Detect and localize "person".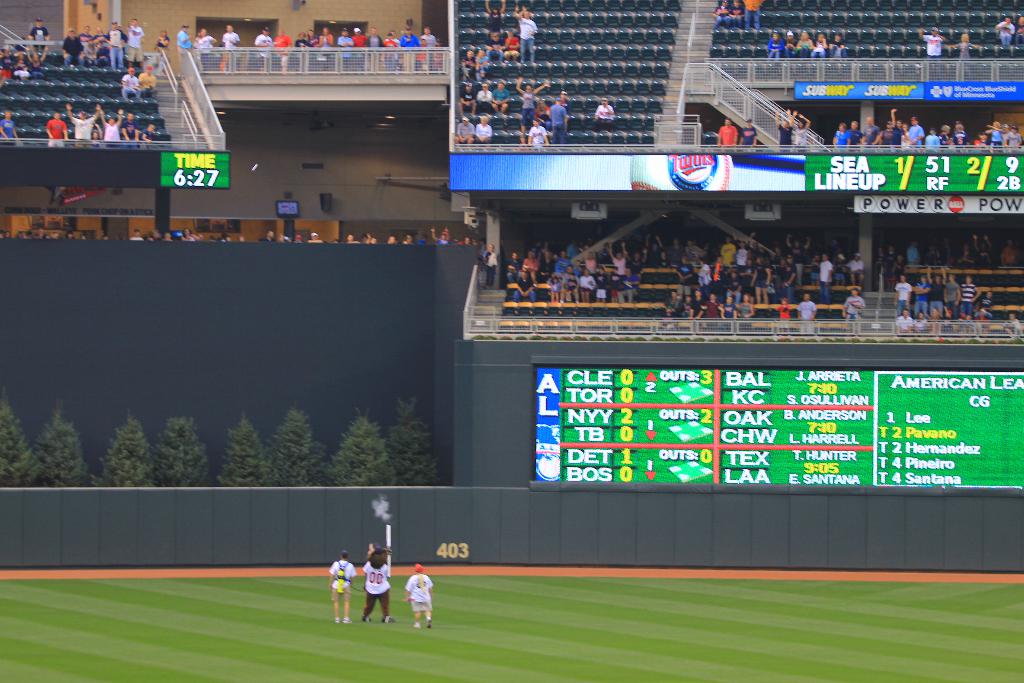
Localized at bbox(133, 59, 159, 94).
